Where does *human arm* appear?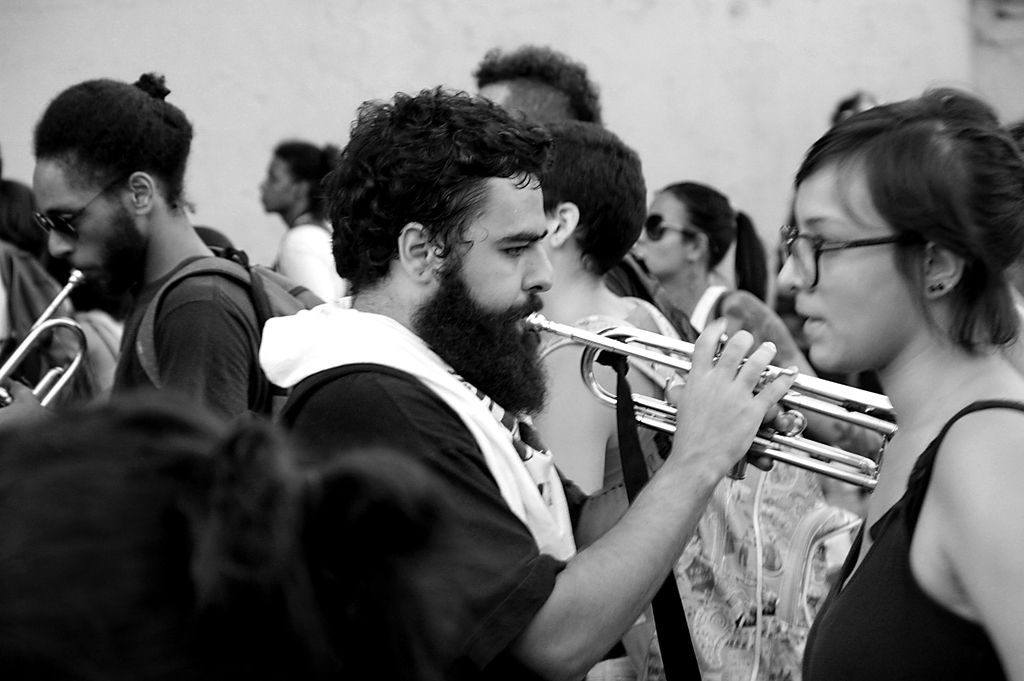
Appears at box=[929, 407, 1023, 680].
